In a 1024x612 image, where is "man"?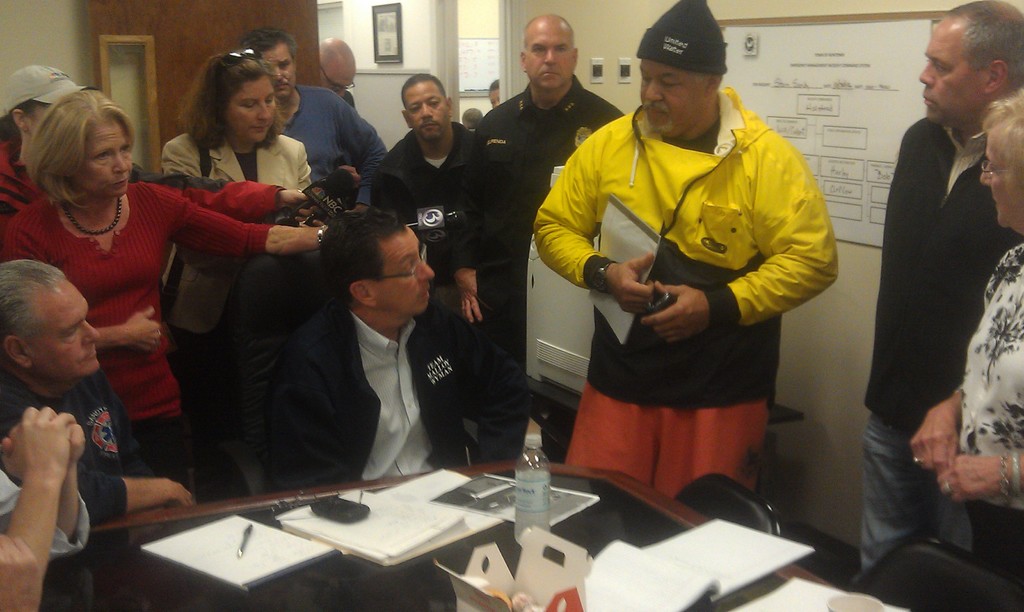
box=[315, 33, 356, 111].
